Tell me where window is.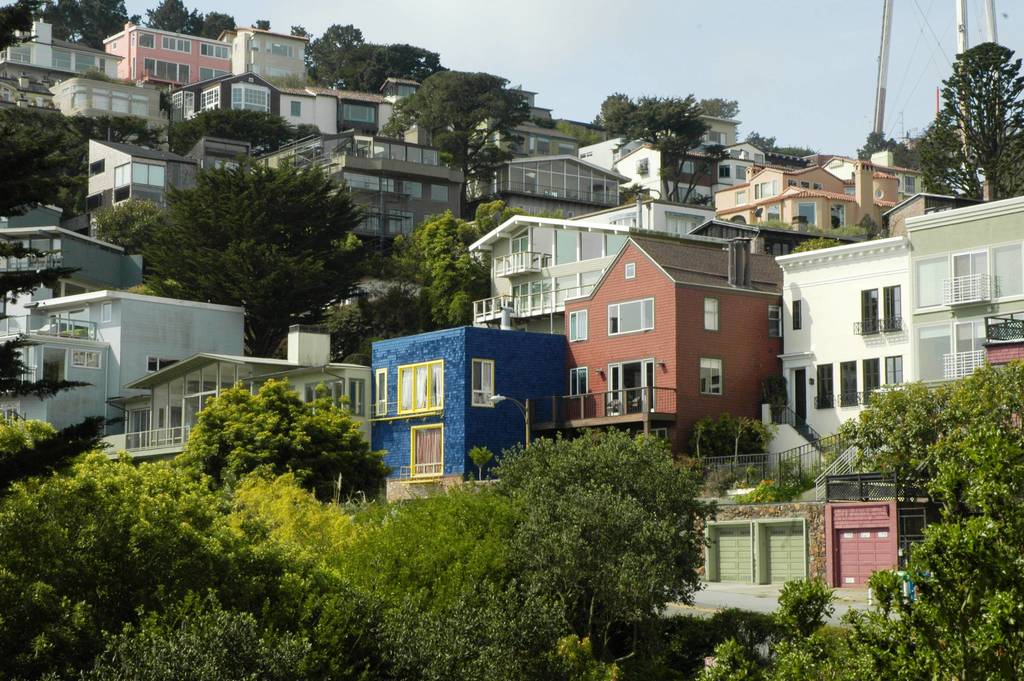
window is at {"left": 789, "top": 179, "right": 796, "bottom": 187}.
